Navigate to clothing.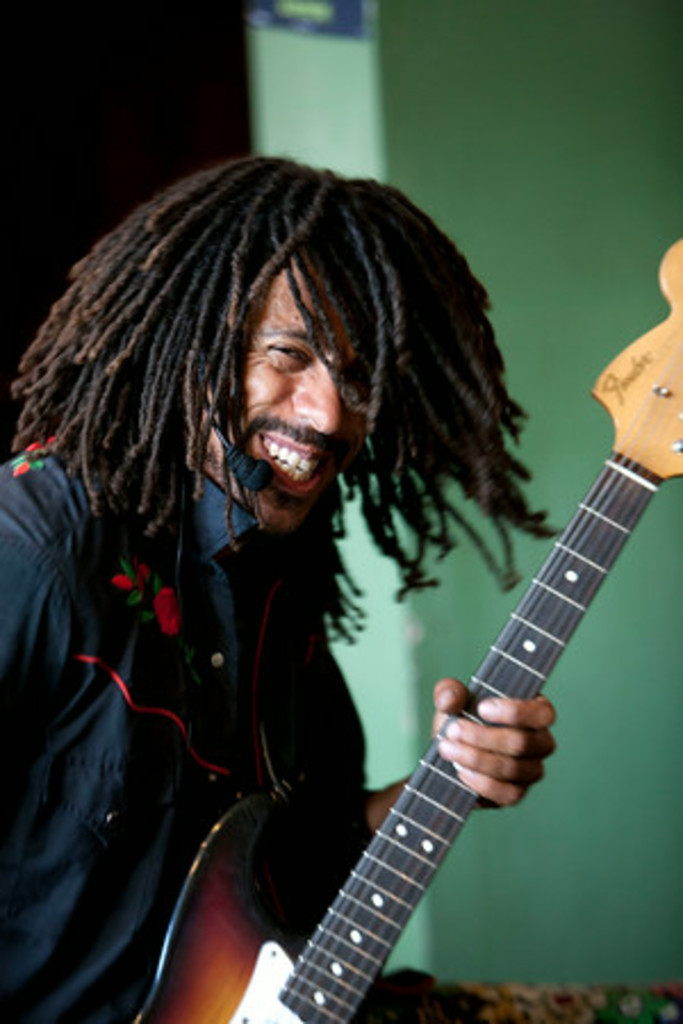
Navigation target: {"left": 0, "top": 423, "right": 382, "bottom": 1022}.
